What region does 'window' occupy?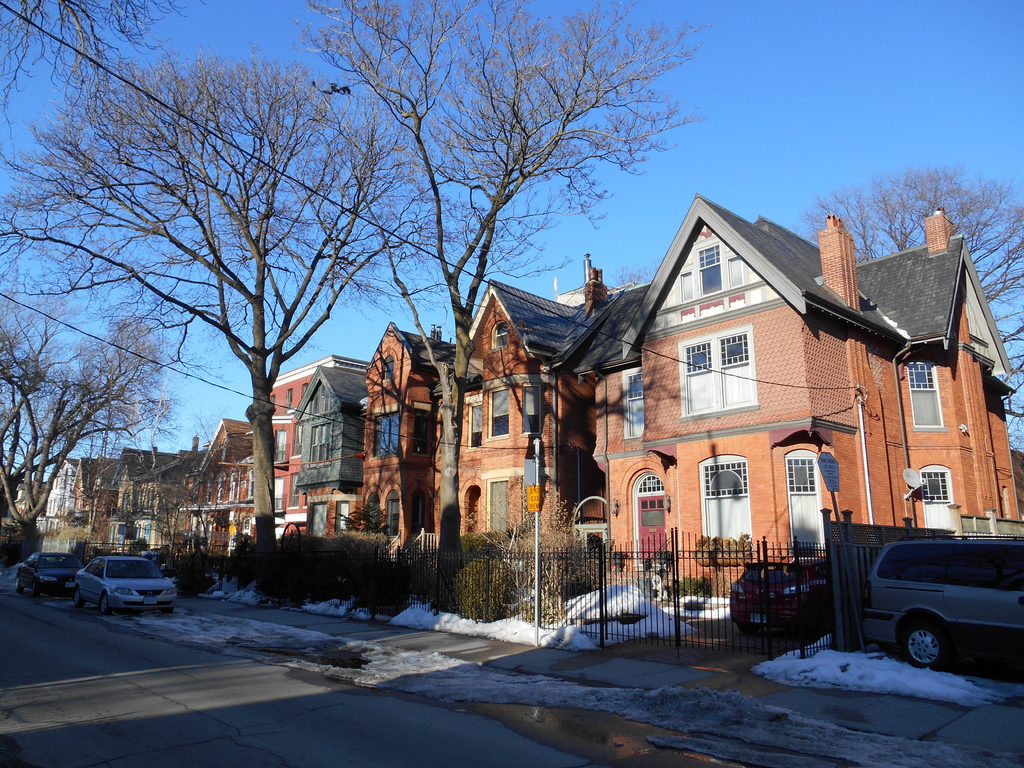
x1=482 y1=388 x2=514 y2=442.
